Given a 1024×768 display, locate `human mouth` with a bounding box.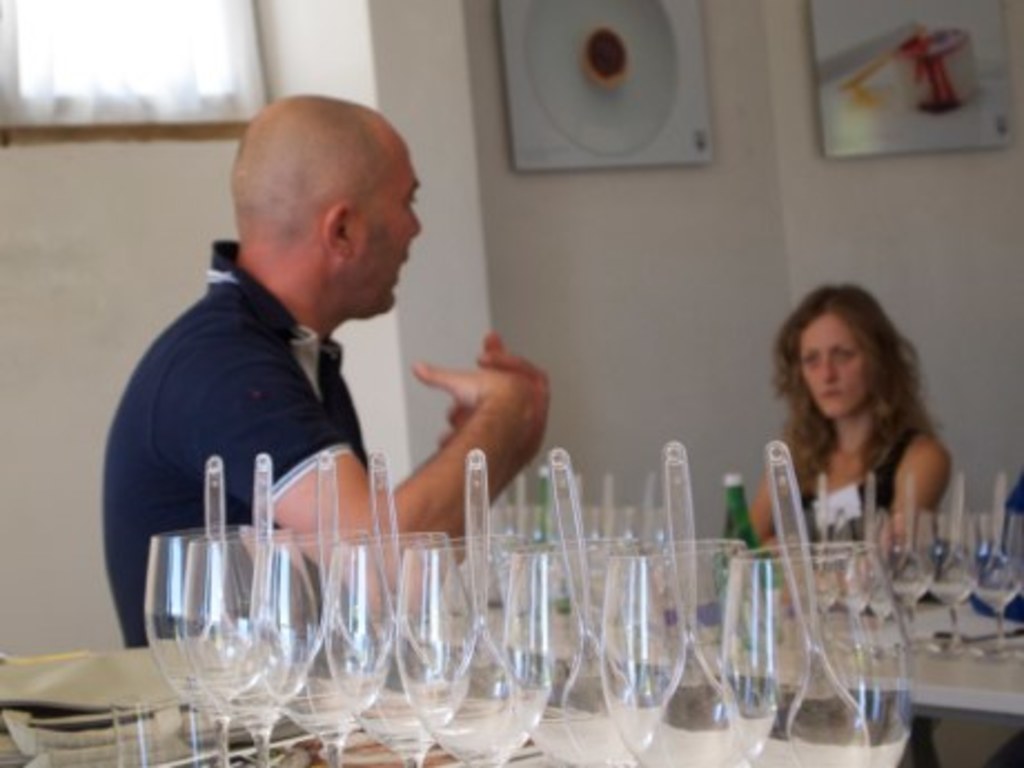
Located: crop(390, 249, 414, 287).
